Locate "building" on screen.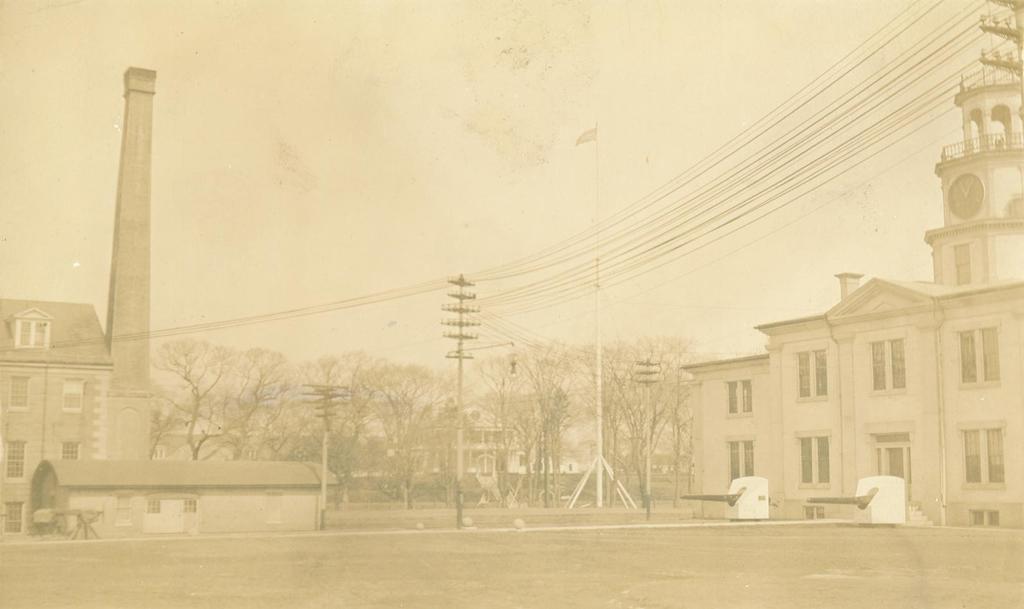
On screen at [680,71,1023,529].
